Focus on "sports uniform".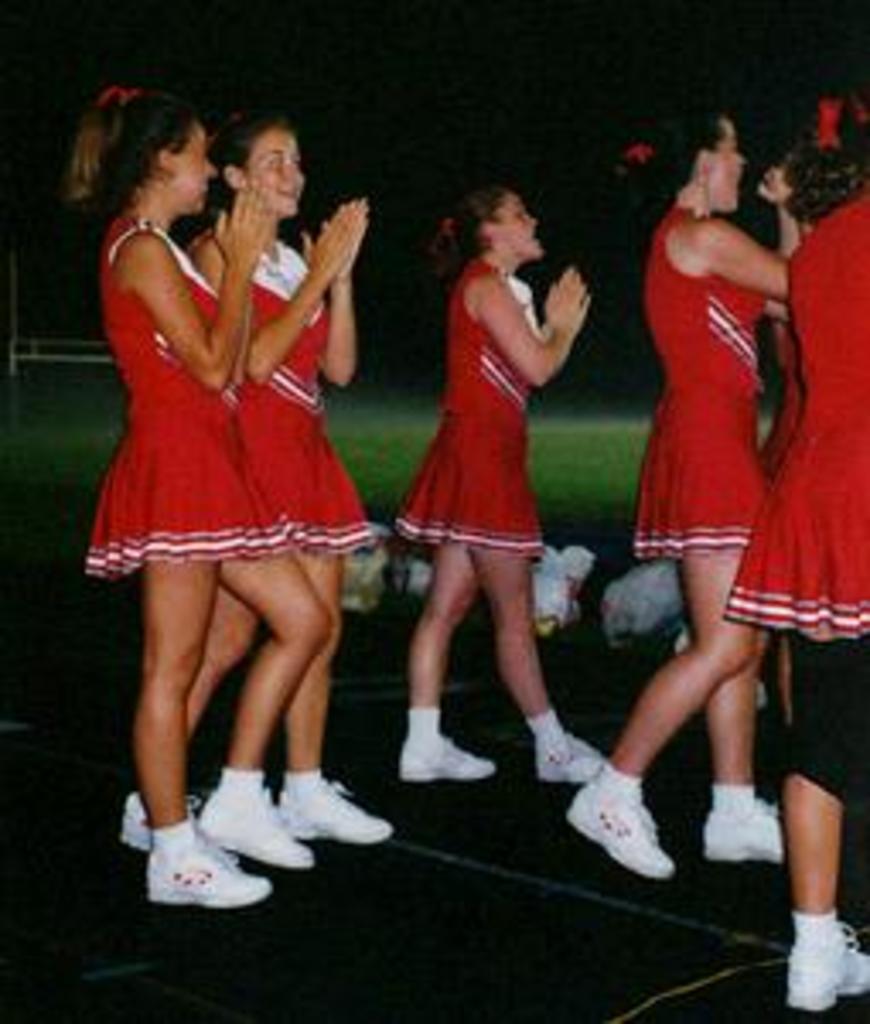
Focused at <box>188,229,368,546</box>.
